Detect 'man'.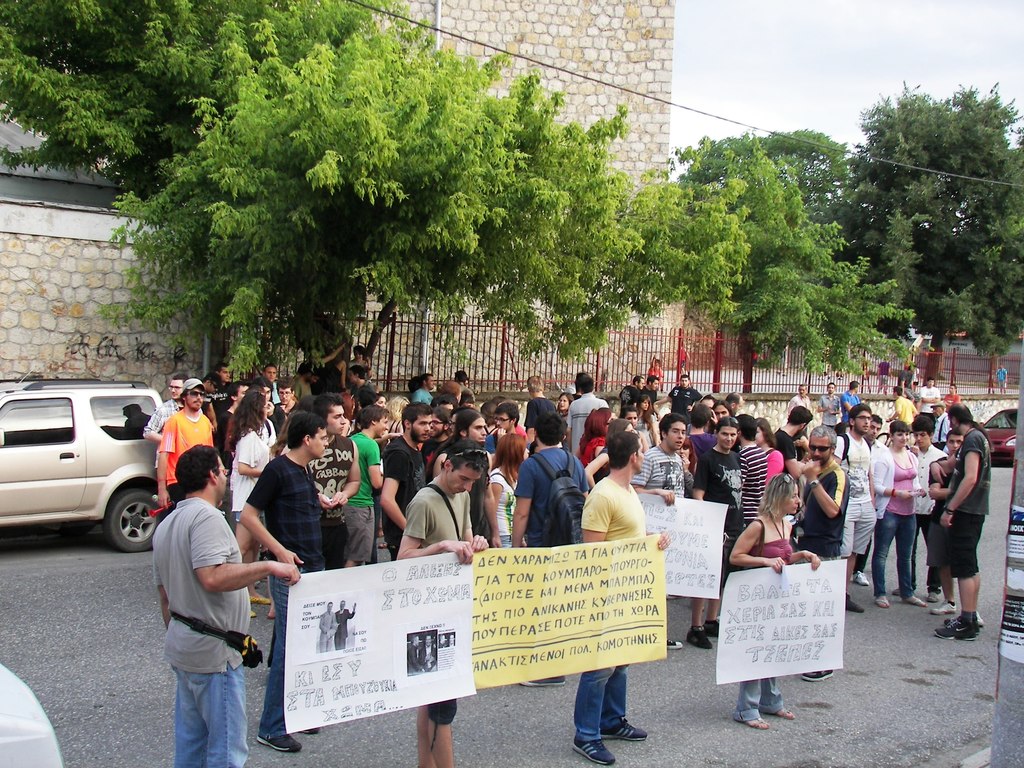
Detected at (147,377,188,442).
